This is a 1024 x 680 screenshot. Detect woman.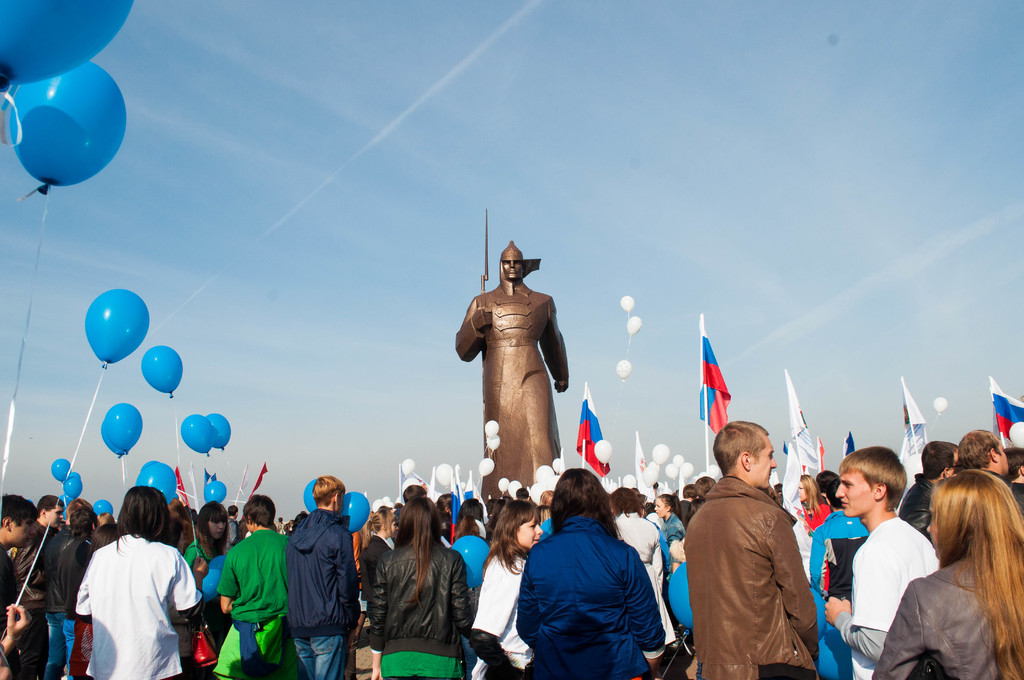
<bbox>69, 482, 205, 679</bbox>.
